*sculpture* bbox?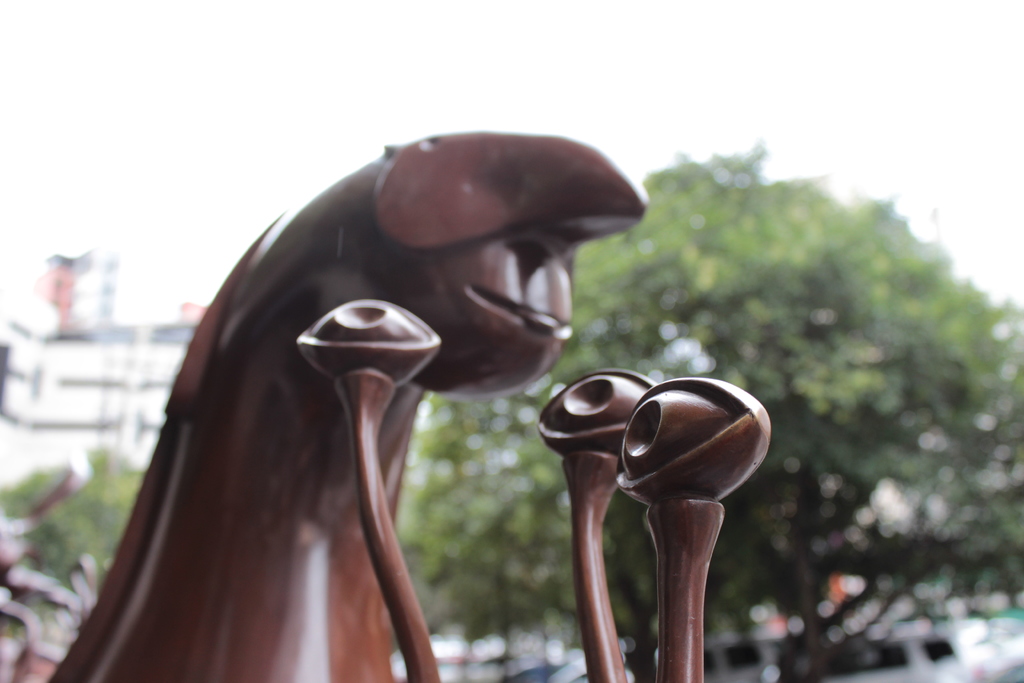
{"x1": 111, "y1": 81, "x2": 668, "y2": 682}
